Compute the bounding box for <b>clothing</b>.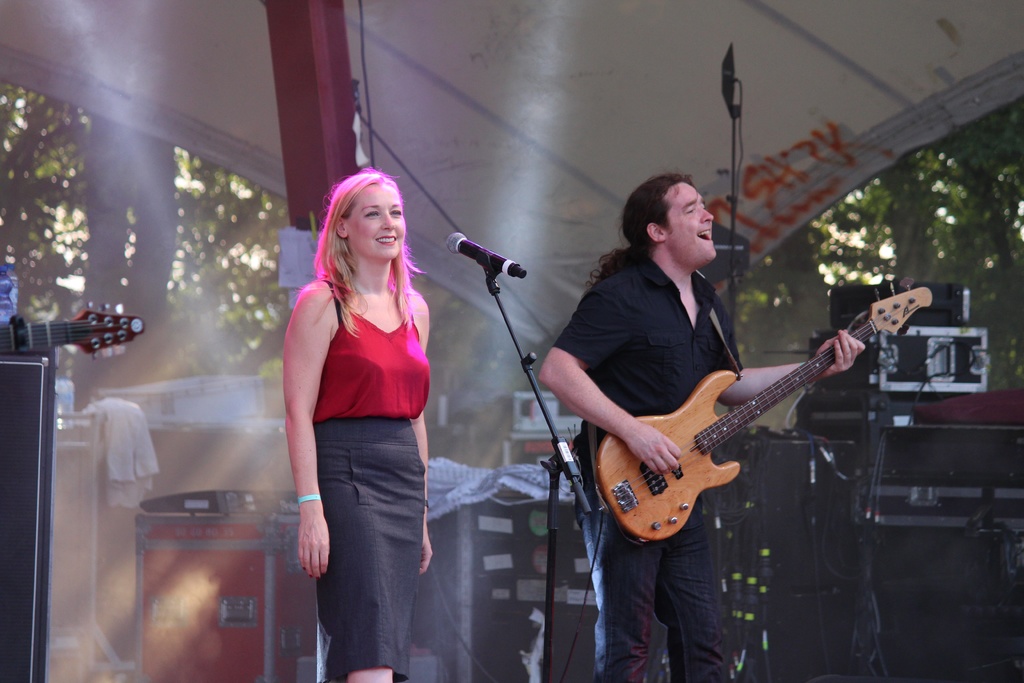
<bbox>286, 241, 449, 629</bbox>.
